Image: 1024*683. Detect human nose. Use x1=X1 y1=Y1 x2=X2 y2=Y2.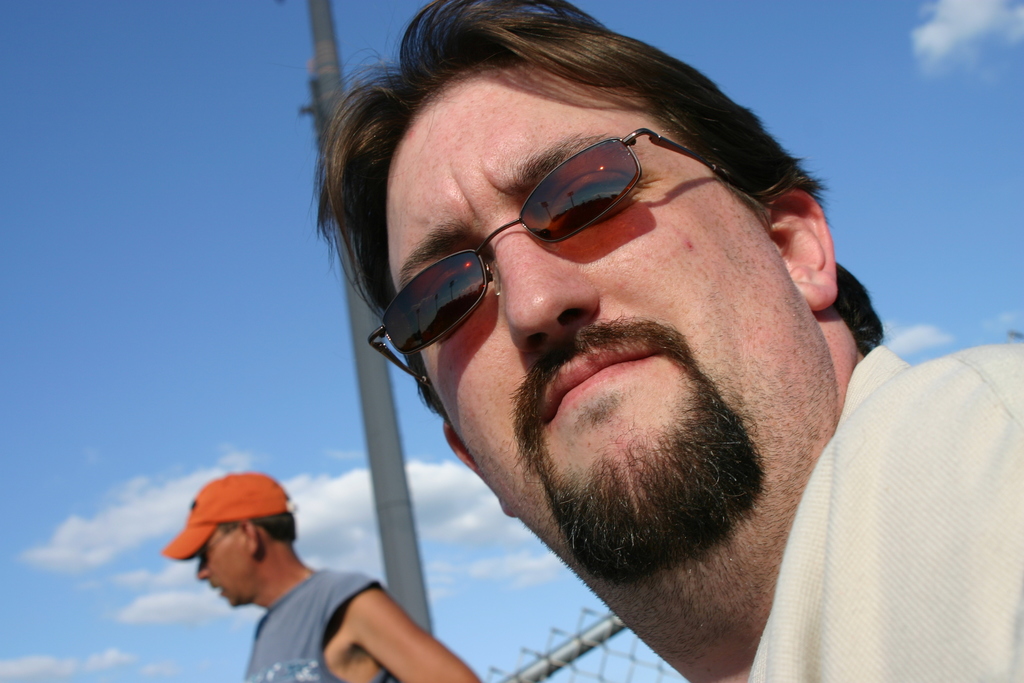
x1=489 y1=208 x2=607 y2=346.
